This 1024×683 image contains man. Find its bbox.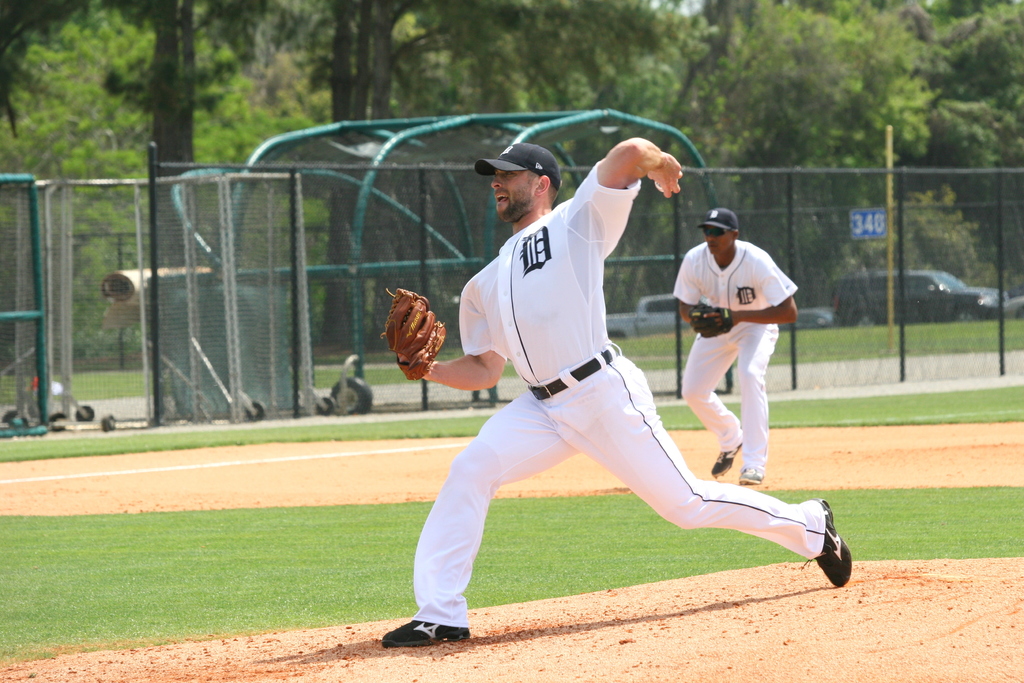
<box>412,122,812,631</box>.
